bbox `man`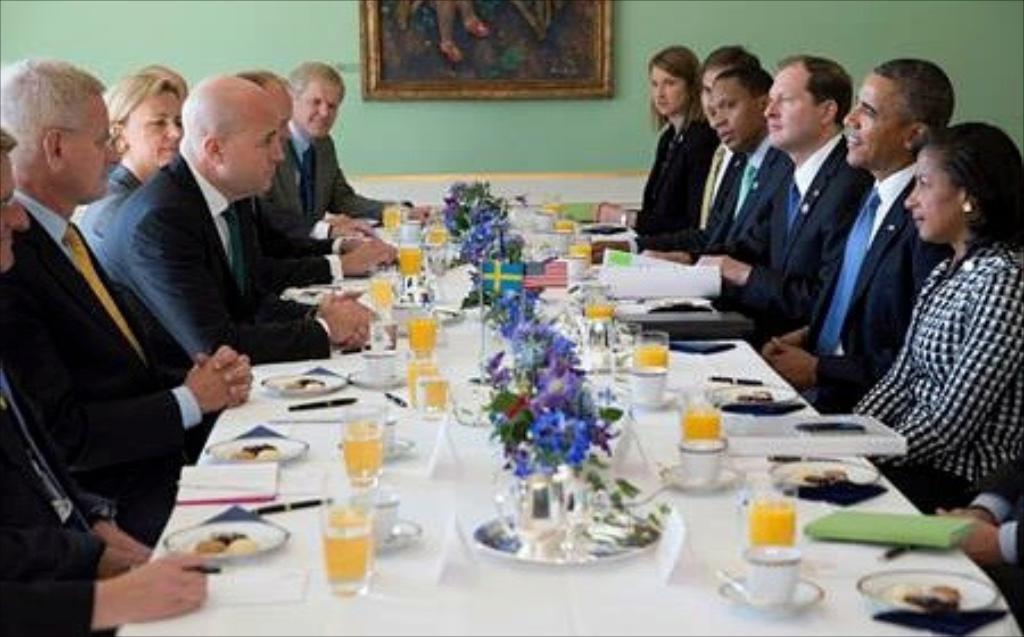
234:66:398:293
